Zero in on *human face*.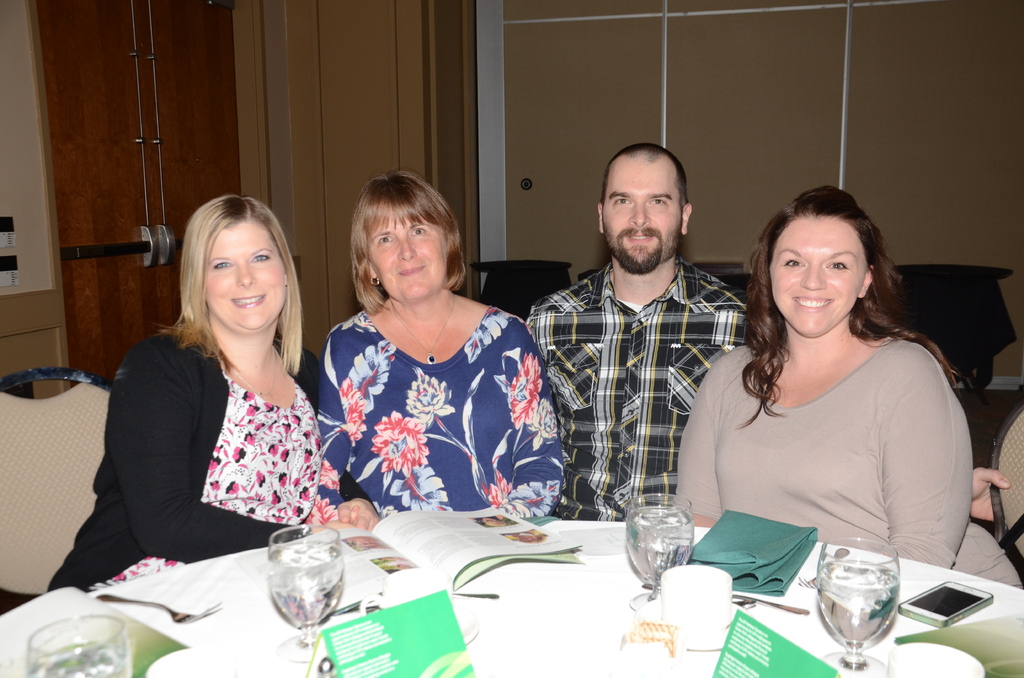
Zeroed in: bbox=(602, 154, 680, 271).
